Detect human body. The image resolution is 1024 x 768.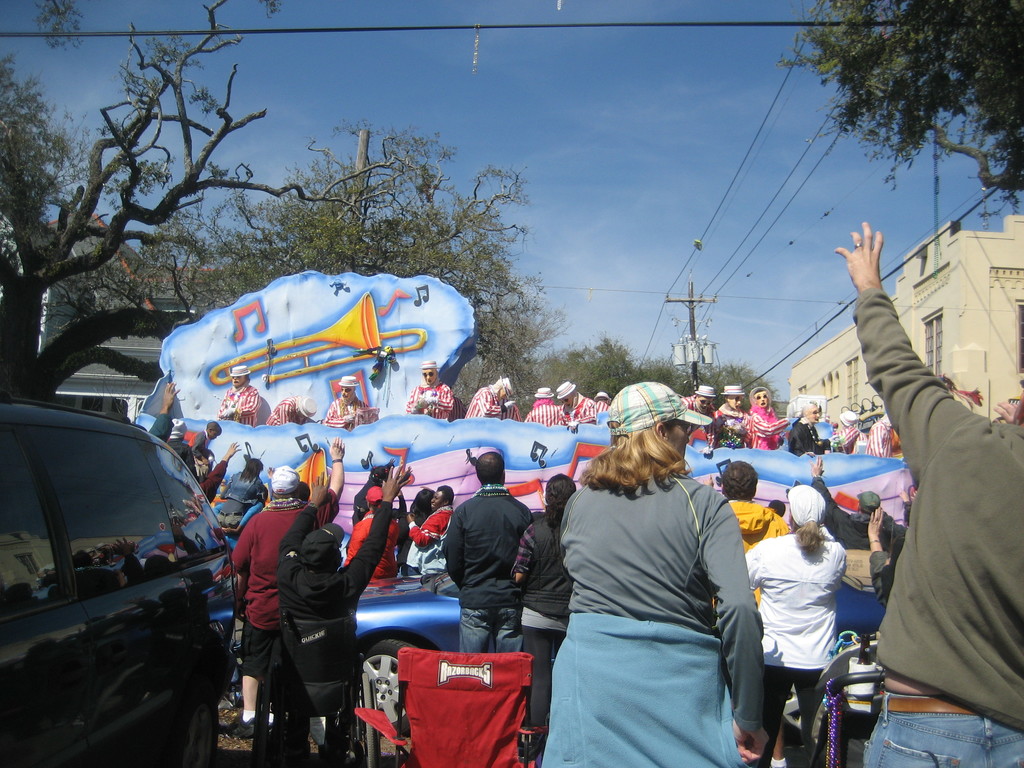
522,387,562,424.
